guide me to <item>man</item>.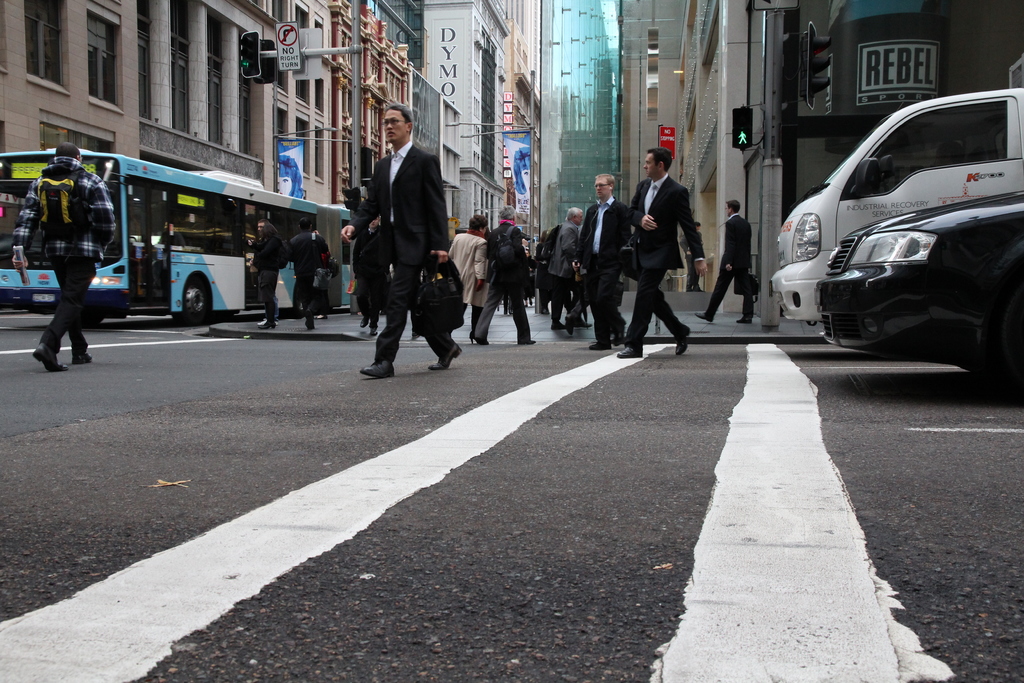
Guidance: Rect(577, 174, 668, 361).
